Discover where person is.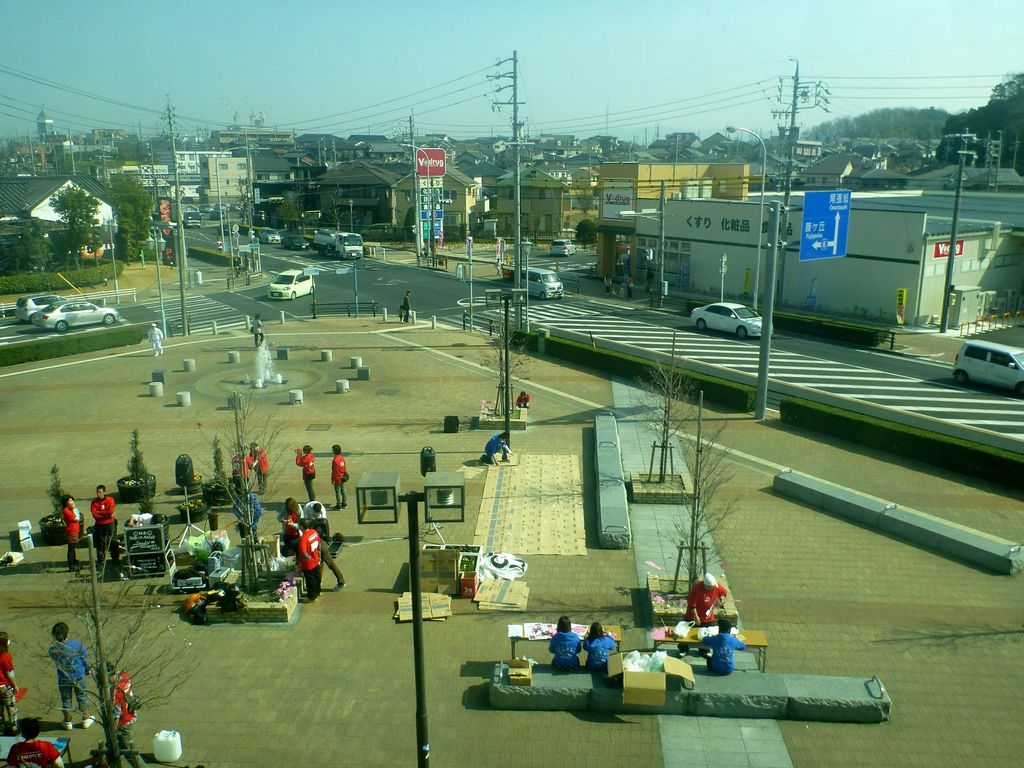
Discovered at (x1=584, y1=619, x2=625, y2=669).
